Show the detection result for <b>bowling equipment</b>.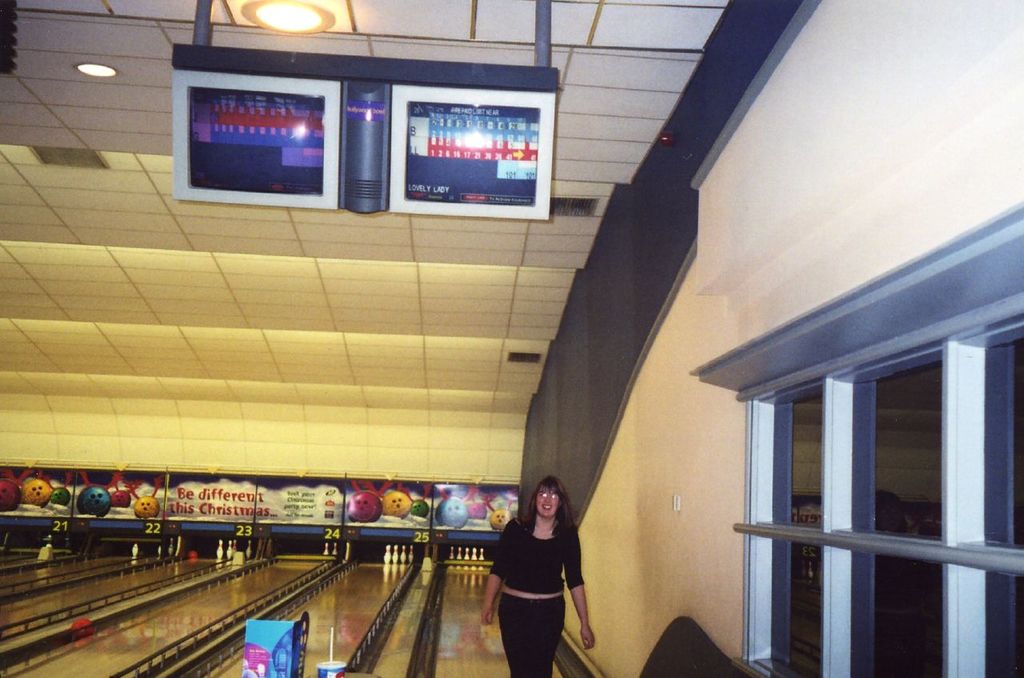
select_region(113, 490, 131, 507).
